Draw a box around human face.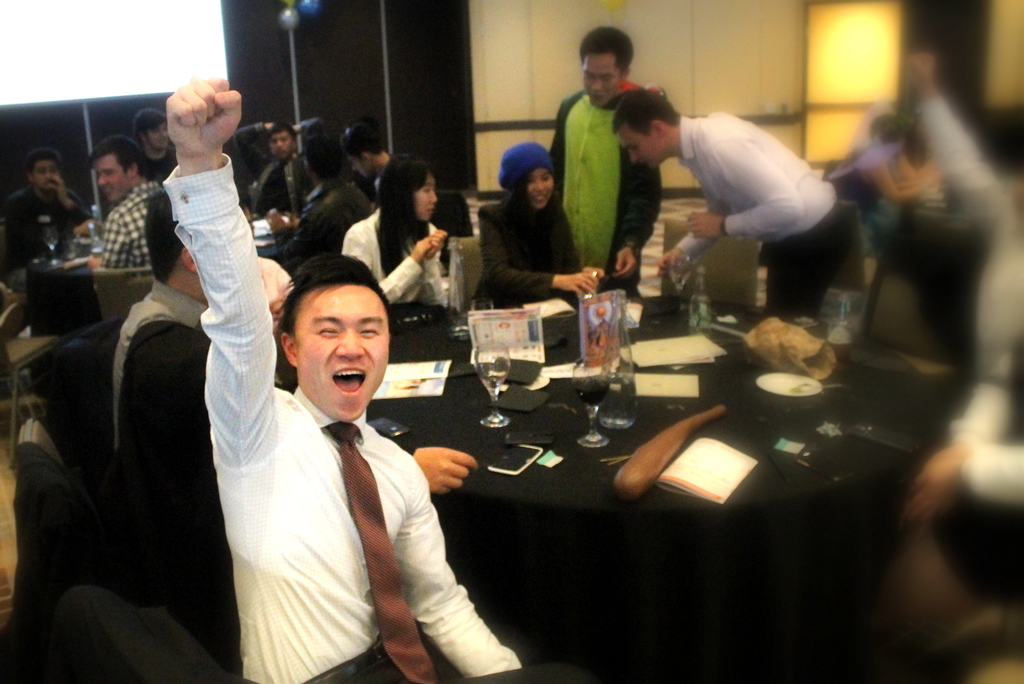
box(414, 170, 439, 221).
